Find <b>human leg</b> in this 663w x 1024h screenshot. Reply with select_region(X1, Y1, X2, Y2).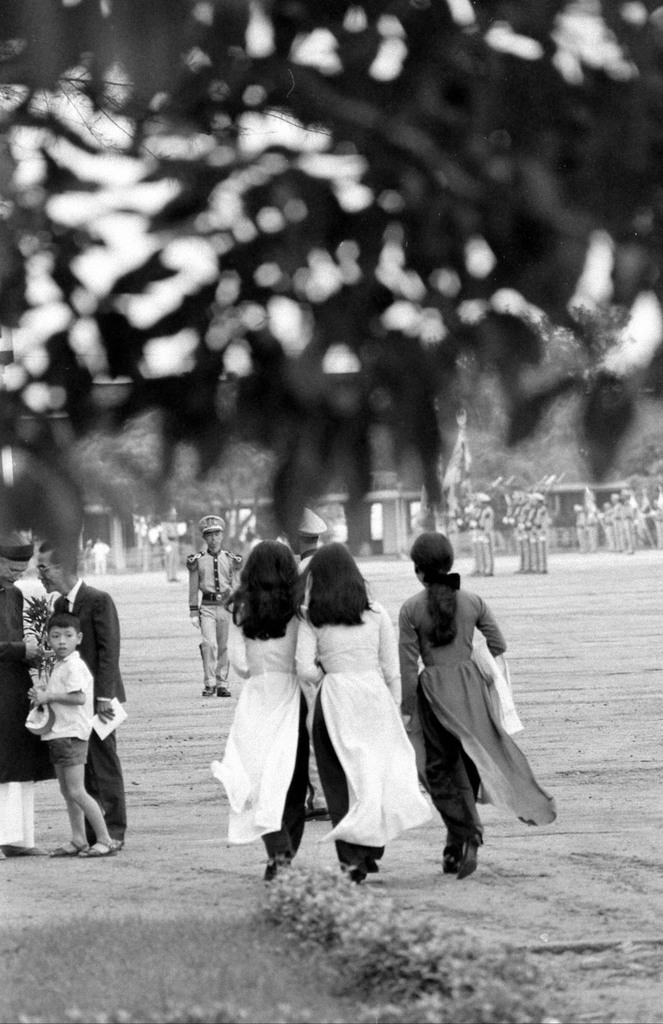
select_region(314, 680, 377, 886).
